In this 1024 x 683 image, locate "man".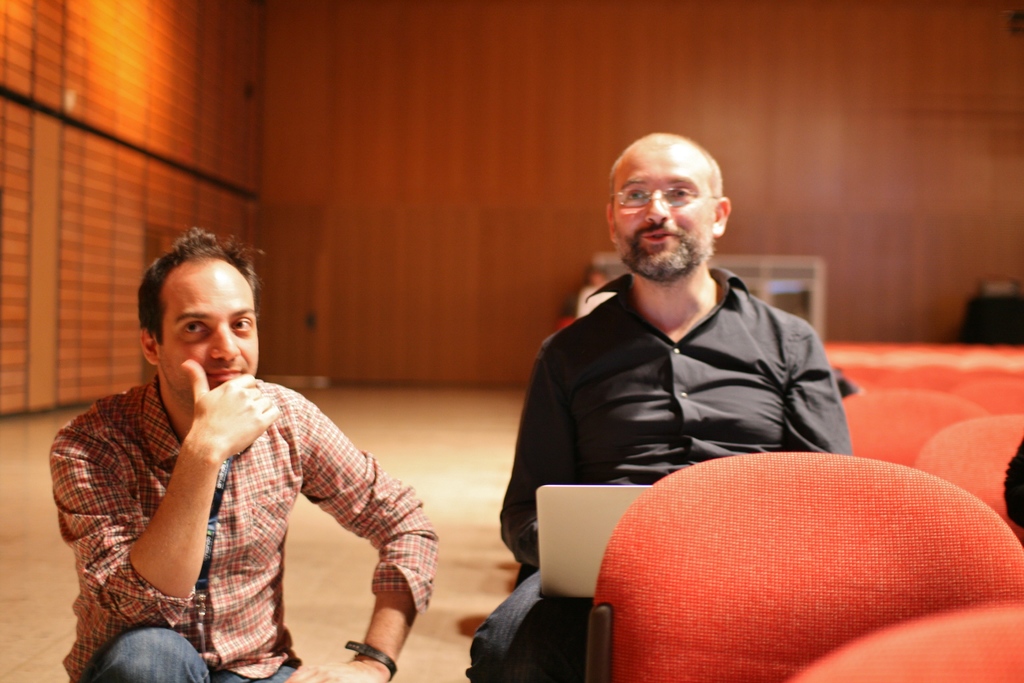
Bounding box: detection(50, 235, 443, 682).
